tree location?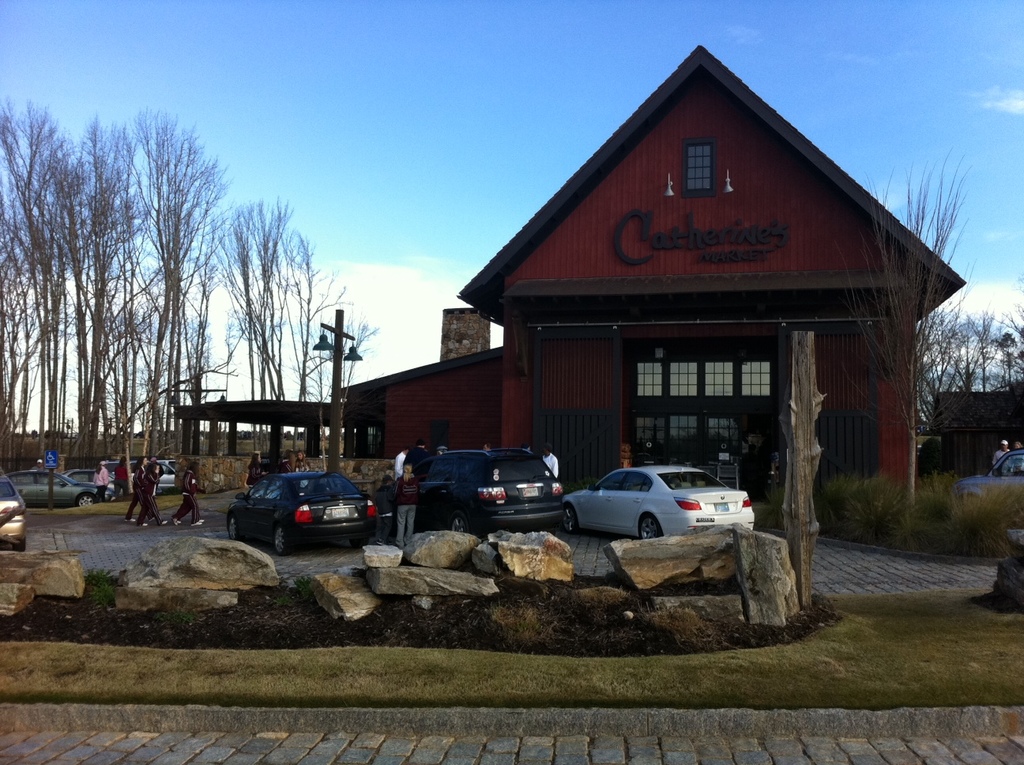
box(216, 193, 288, 445)
